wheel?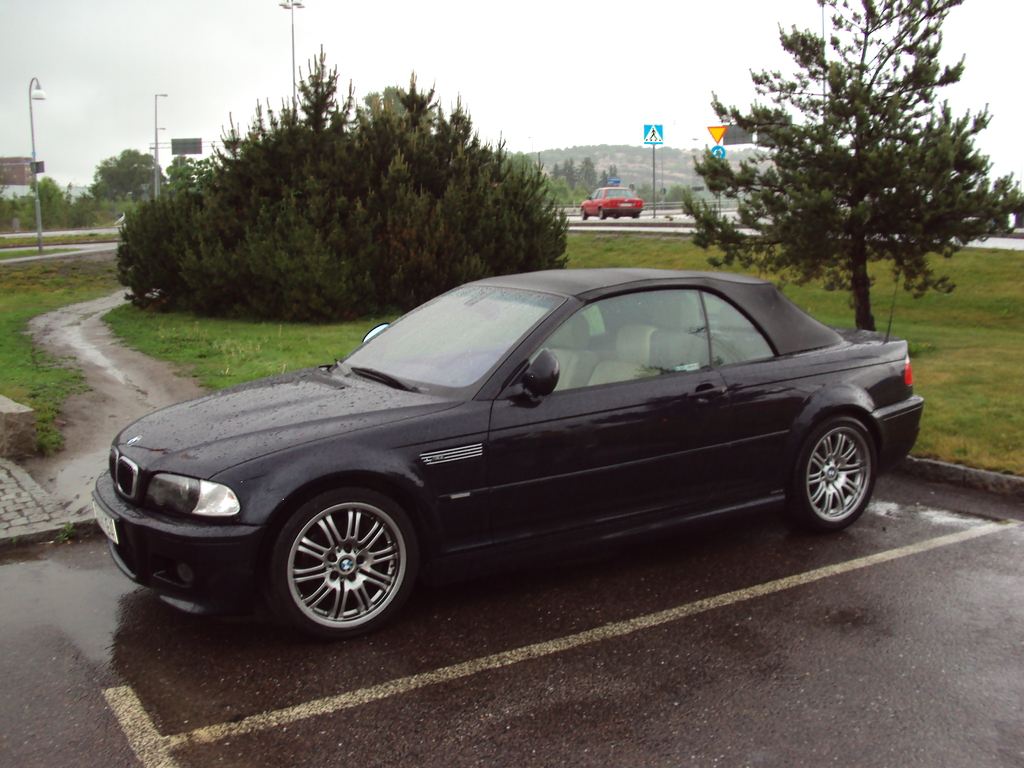
(left=595, top=209, right=604, bottom=222)
